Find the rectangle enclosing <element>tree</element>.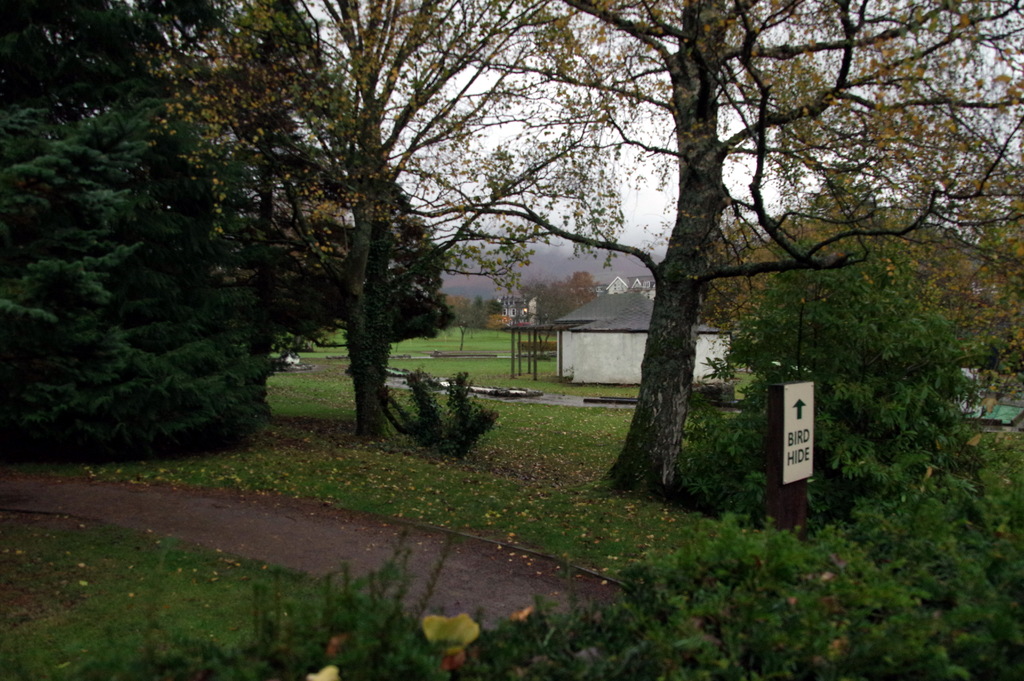
<region>242, 0, 454, 385</region>.
